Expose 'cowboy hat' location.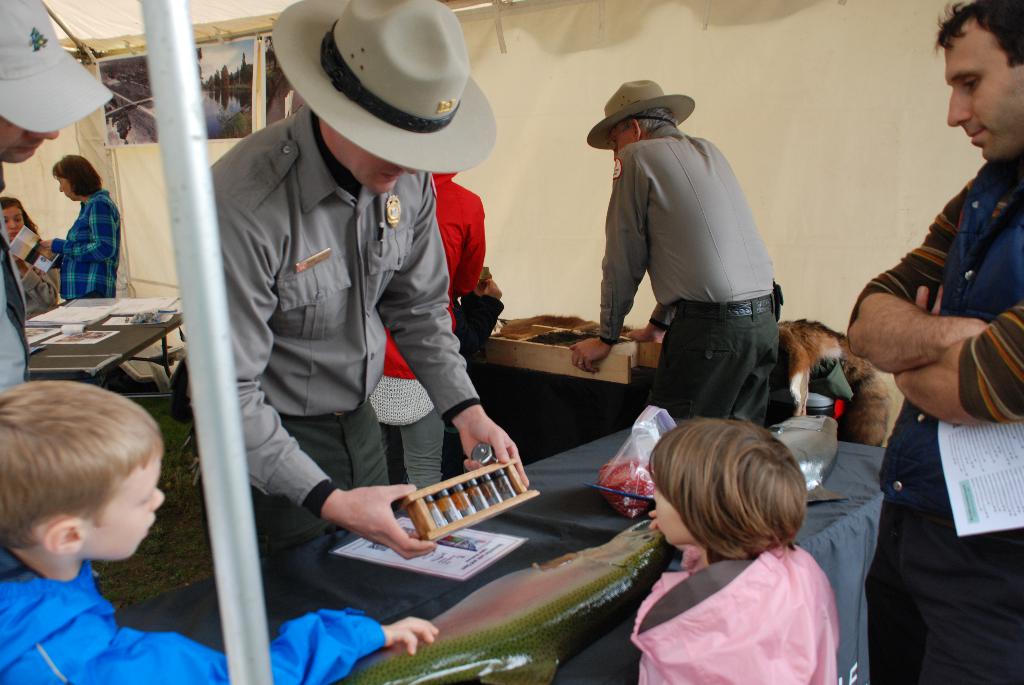
Exposed at rect(583, 77, 696, 146).
